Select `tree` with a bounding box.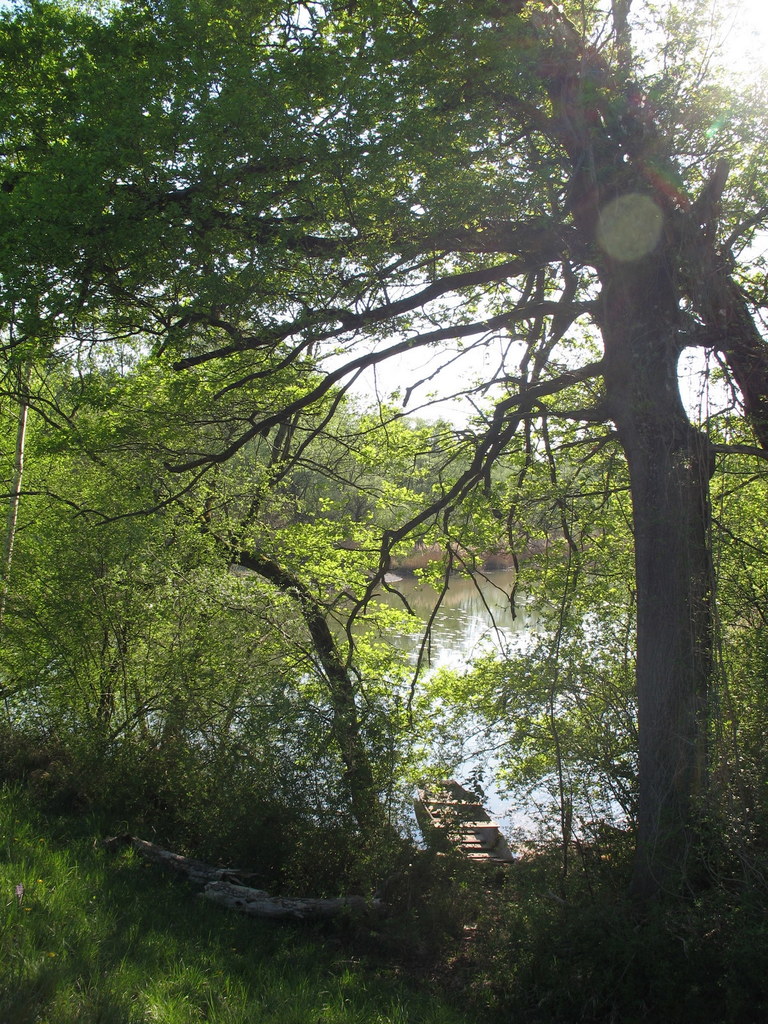
<region>682, 383, 767, 915</region>.
